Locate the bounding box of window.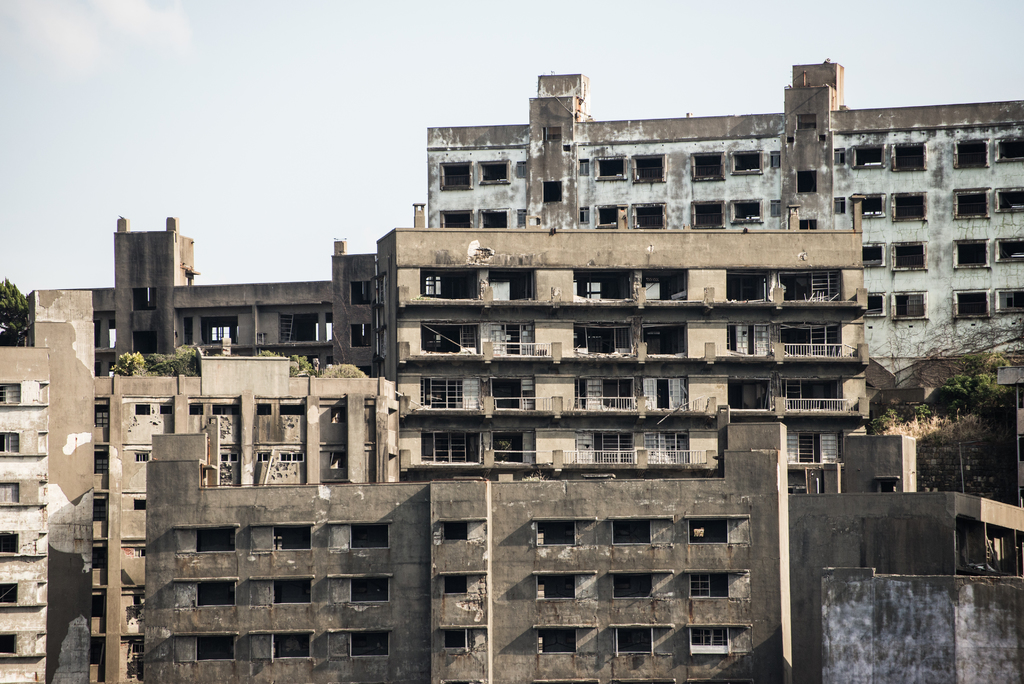
Bounding box: box=[952, 134, 1023, 168].
